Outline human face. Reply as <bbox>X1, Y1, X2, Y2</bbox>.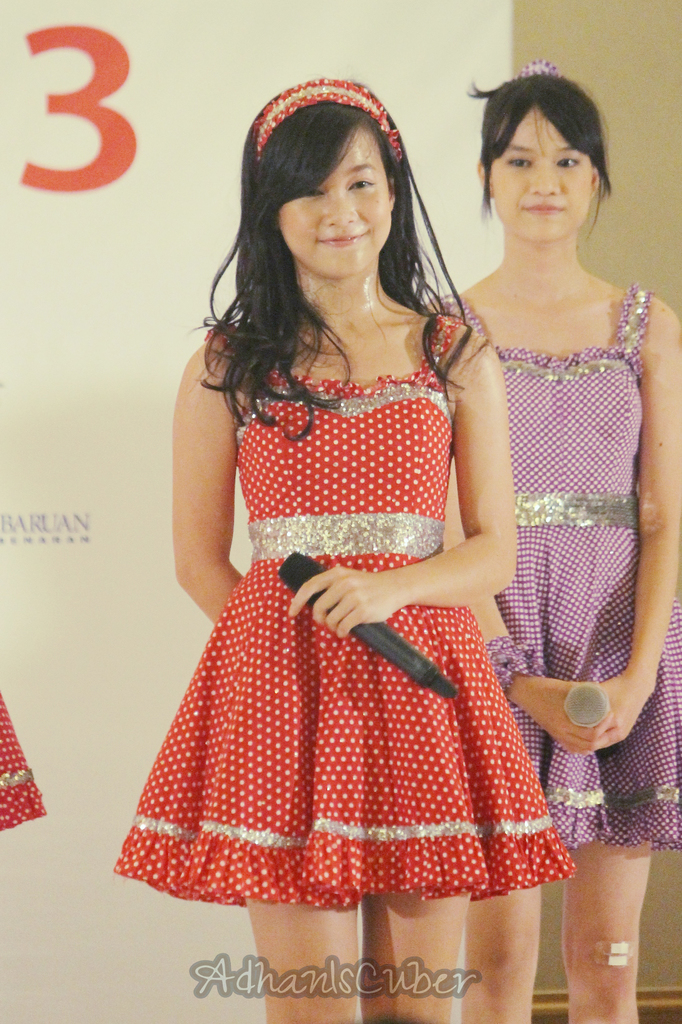
<bbox>279, 127, 387, 274</bbox>.
